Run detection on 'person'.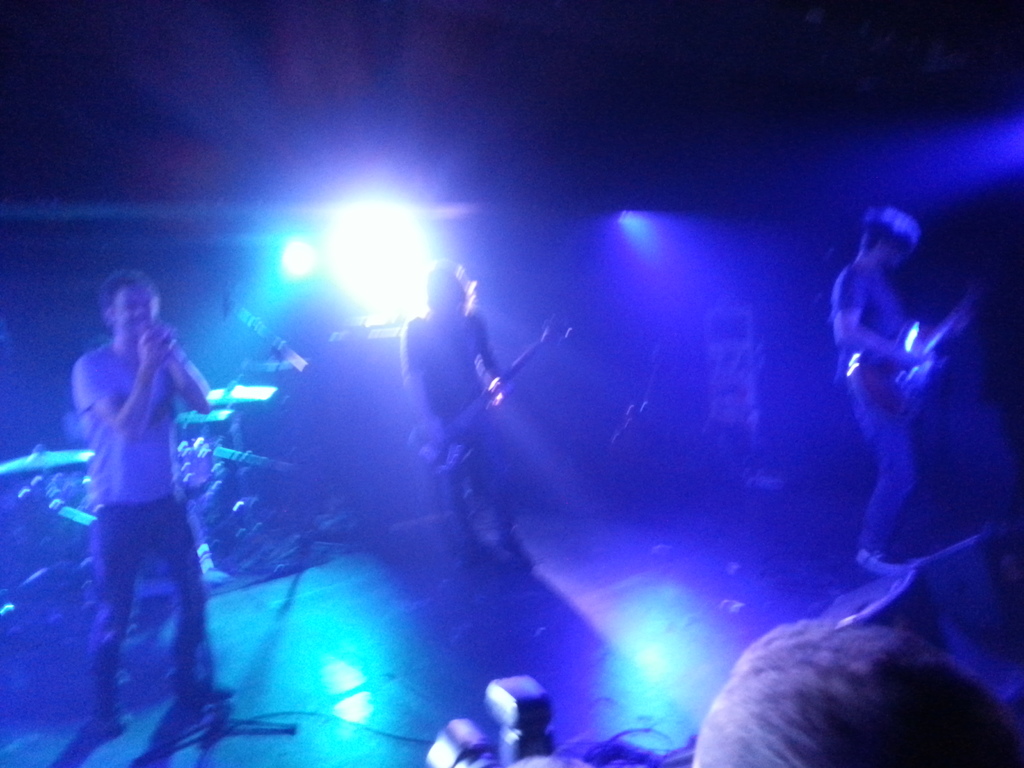
Result: x1=692, y1=621, x2=1023, y2=767.
